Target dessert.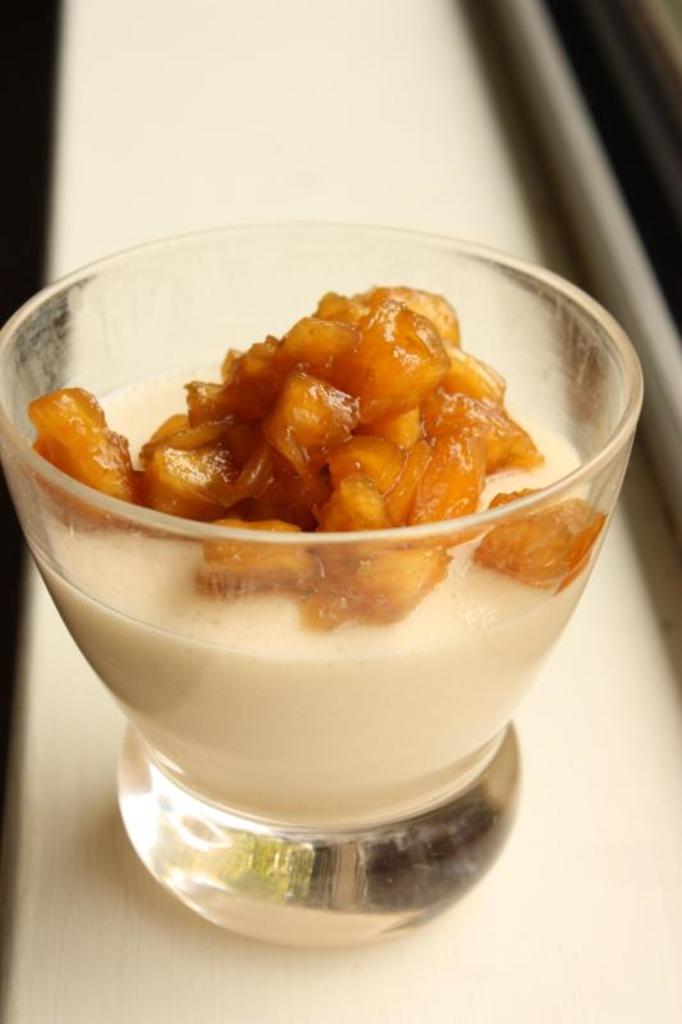
Target region: 406:454:476:503.
